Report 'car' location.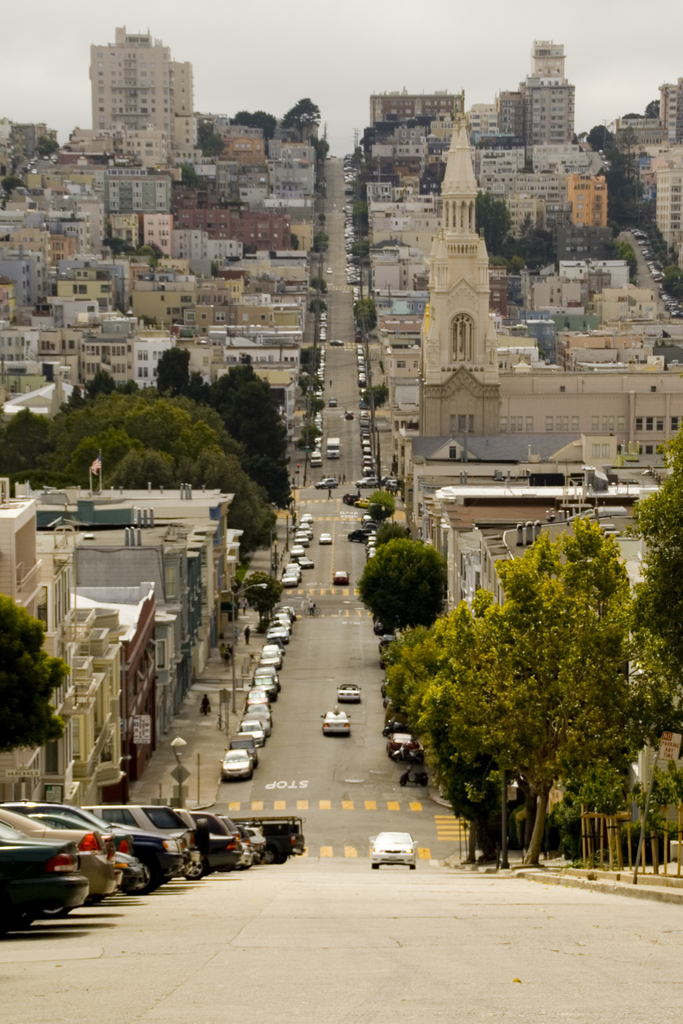
Report: [339, 685, 360, 706].
